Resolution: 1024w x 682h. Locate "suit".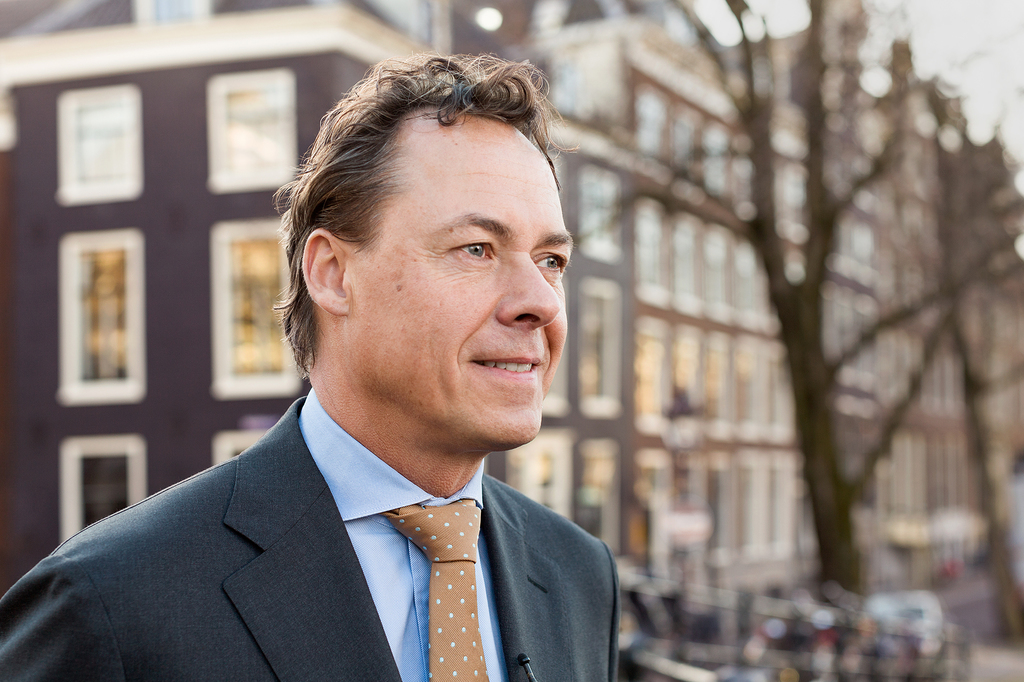
(left=19, top=353, right=655, bottom=674).
